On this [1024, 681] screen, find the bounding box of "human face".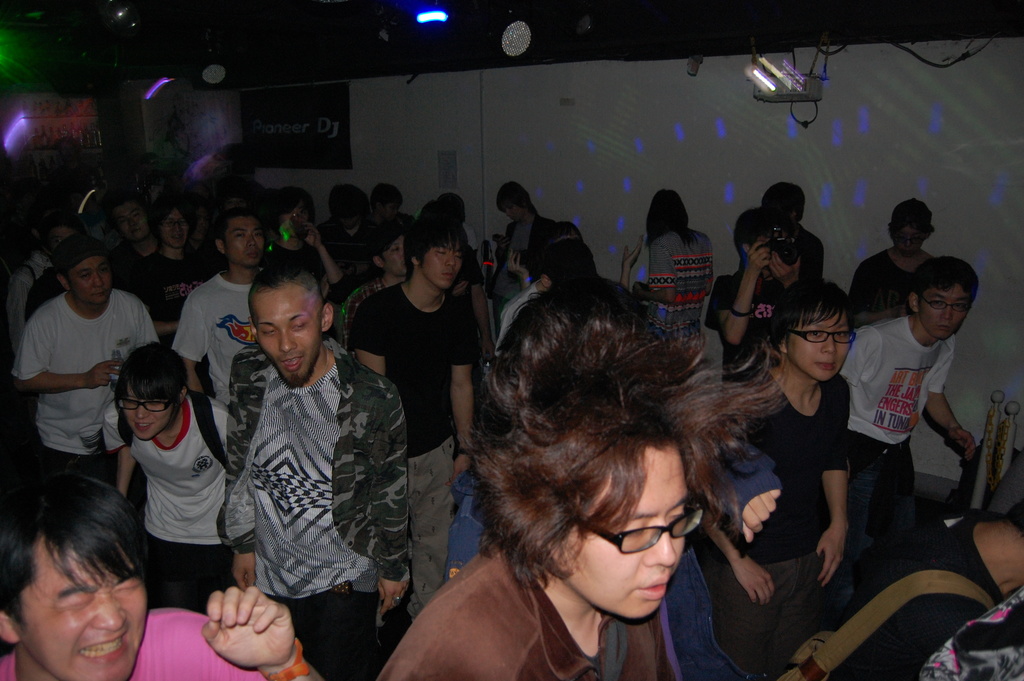
Bounding box: {"left": 788, "top": 310, "right": 854, "bottom": 383}.
